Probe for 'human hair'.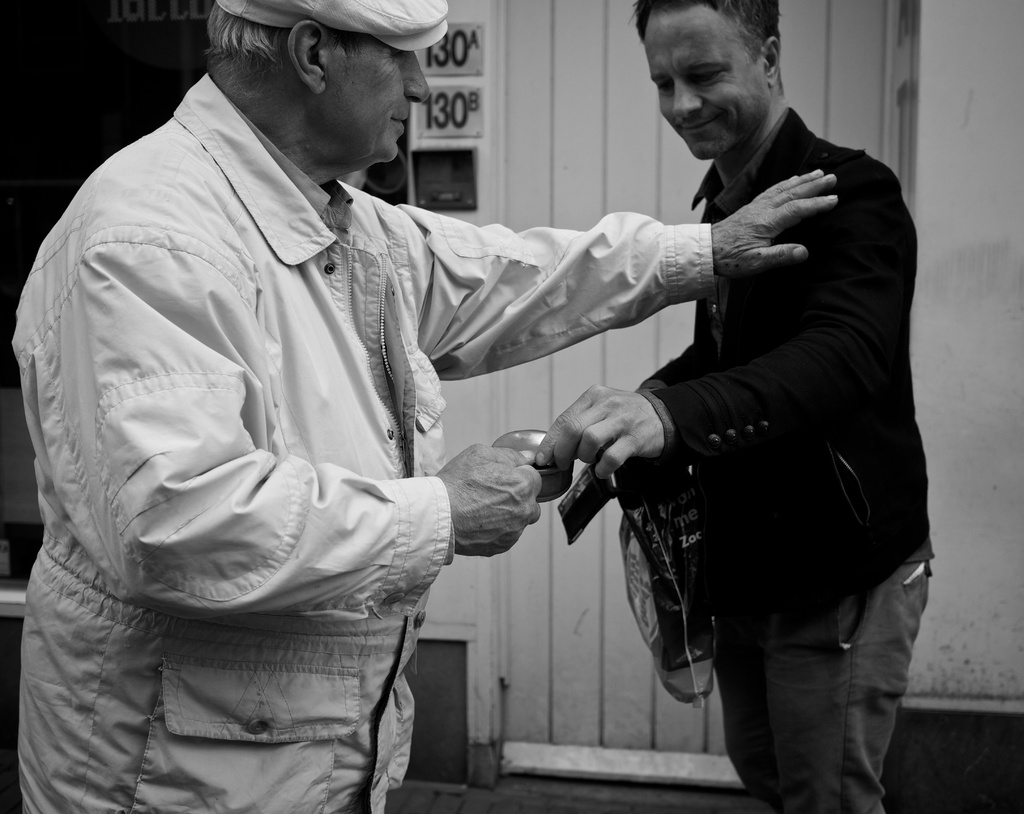
Probe result: 212:0:294:83.
